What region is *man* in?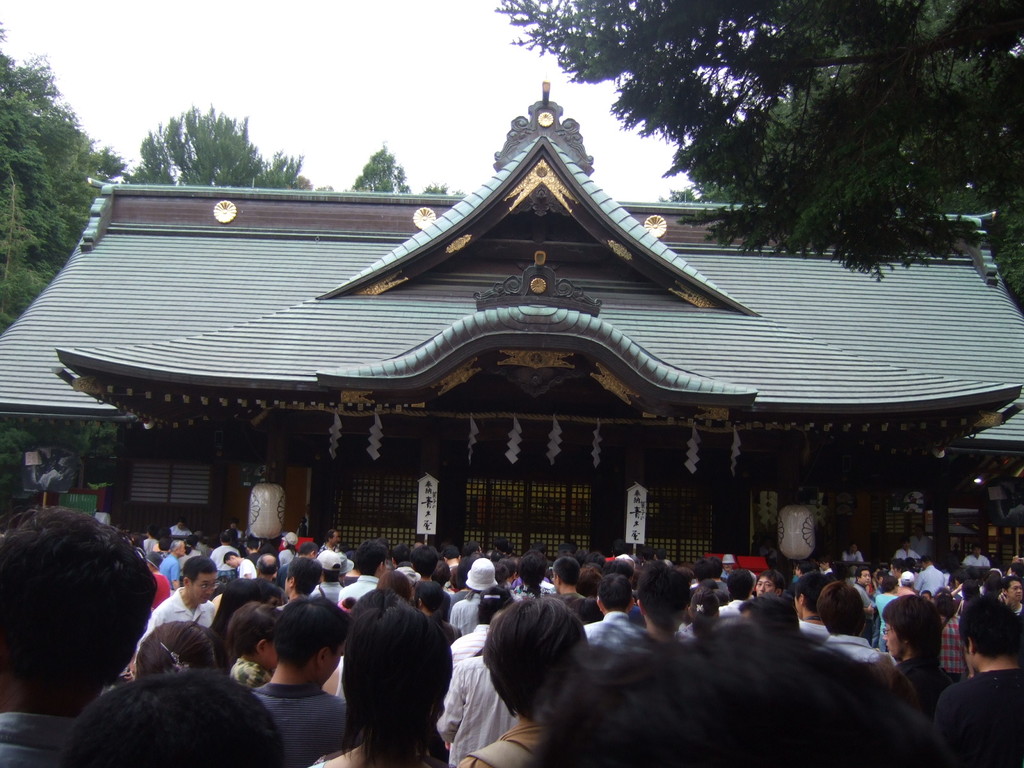
detection(219, 547, 253, 579).
